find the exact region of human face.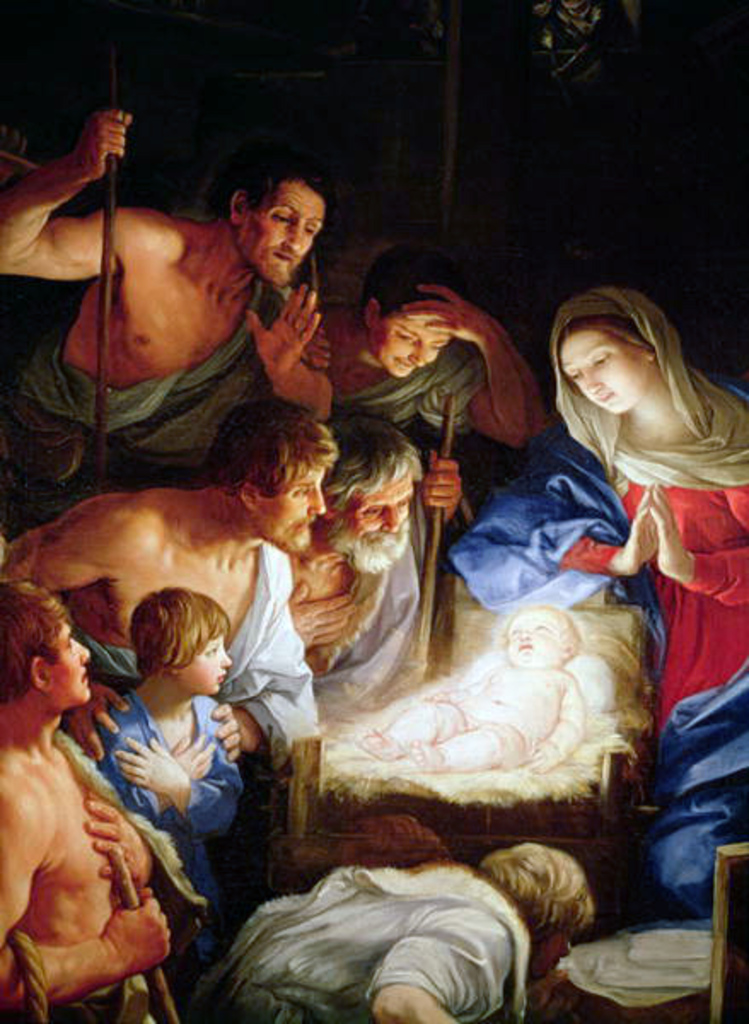
Exact region: pyautogui.locateOnScreen(261, 468, 326, 548).
